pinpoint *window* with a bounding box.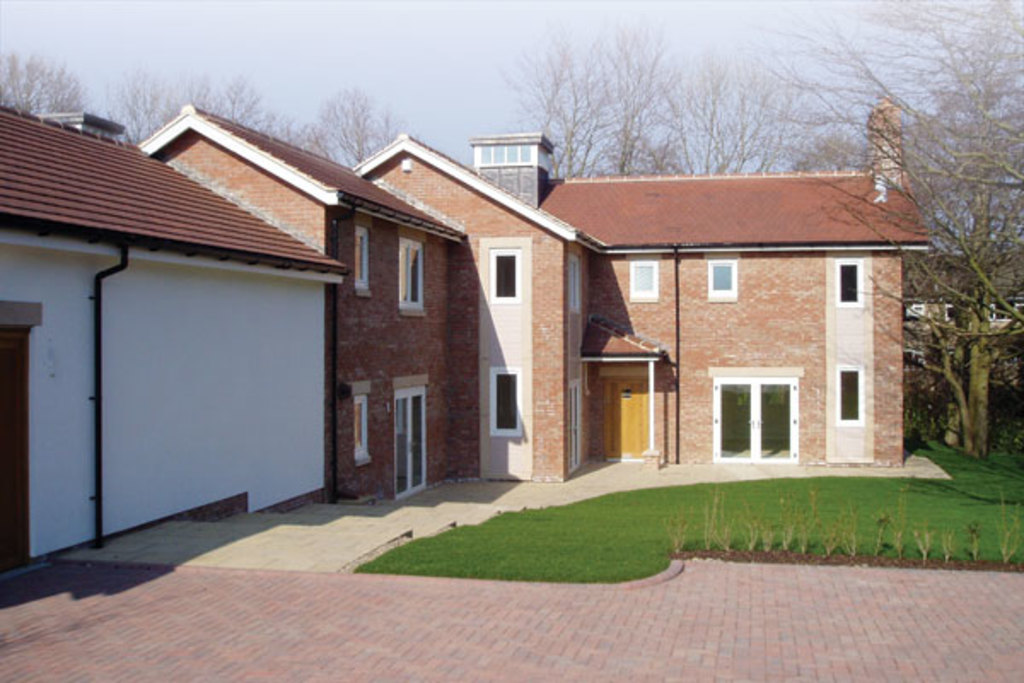
(left=357, top=227, right=370, bottom=292).
